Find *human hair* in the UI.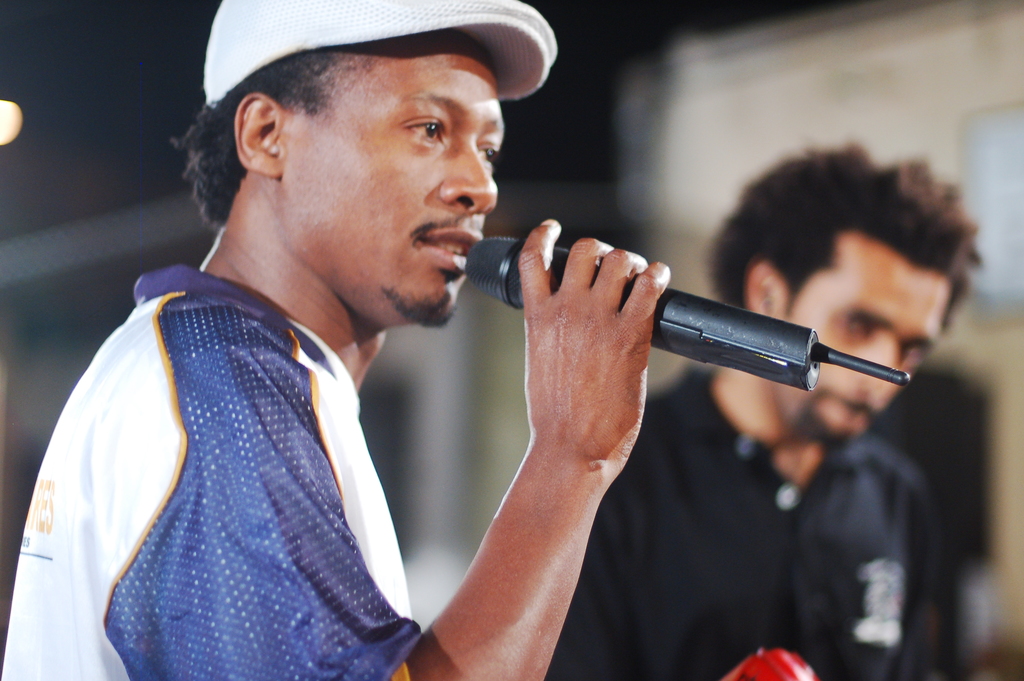
UI element at 701/147/992/330.
